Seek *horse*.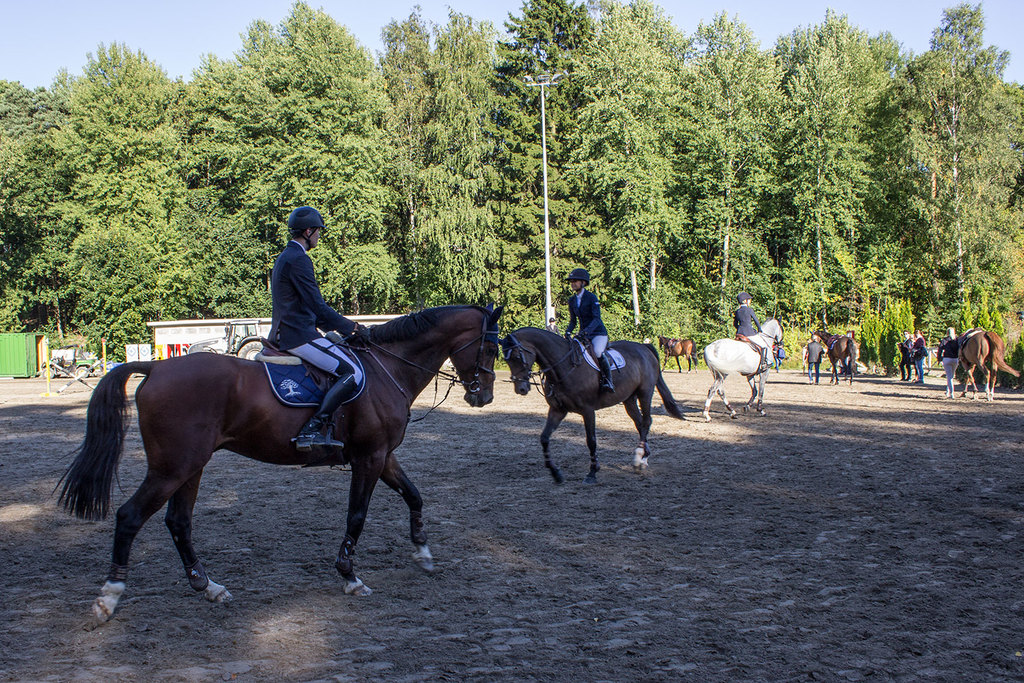
<region>956, 325, 1021, 399</region>.
